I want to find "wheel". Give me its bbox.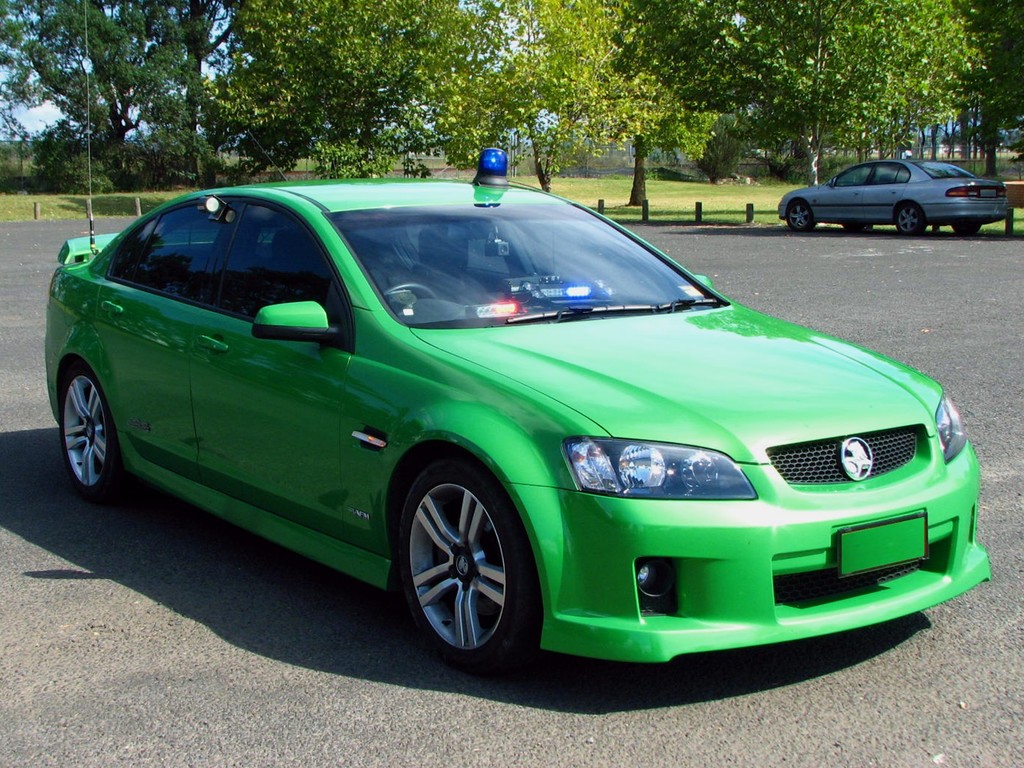
left=892, top=207, right=927, bottom=230.
